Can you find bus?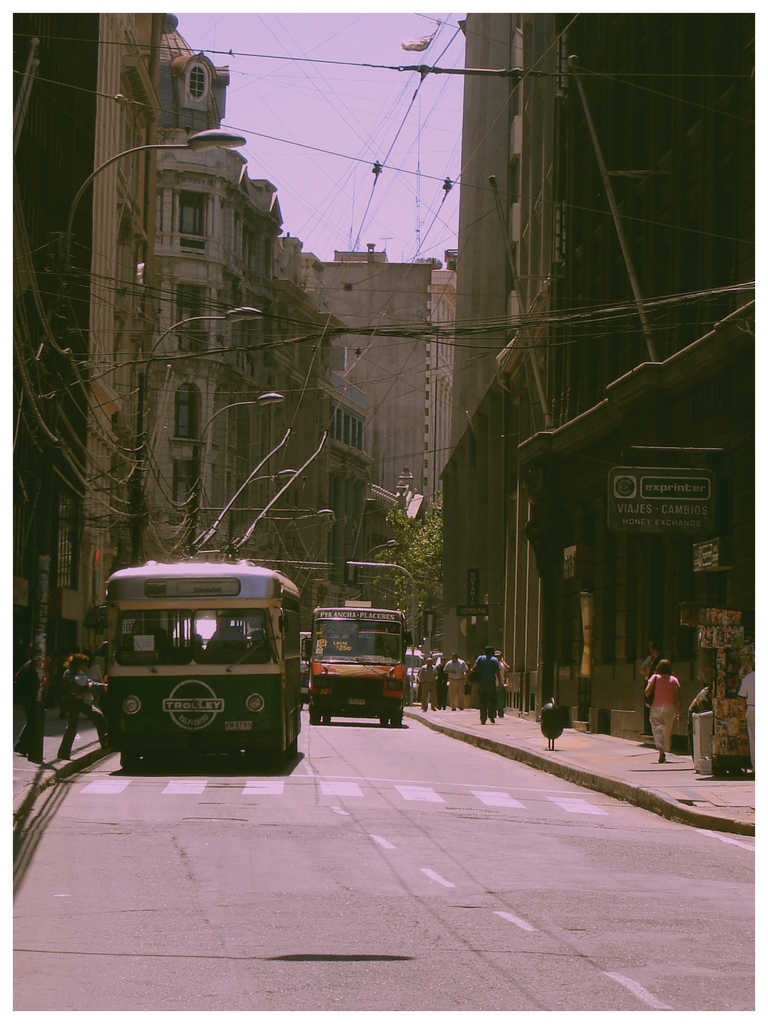
Yes, bounding box: 102/554/303/772.
